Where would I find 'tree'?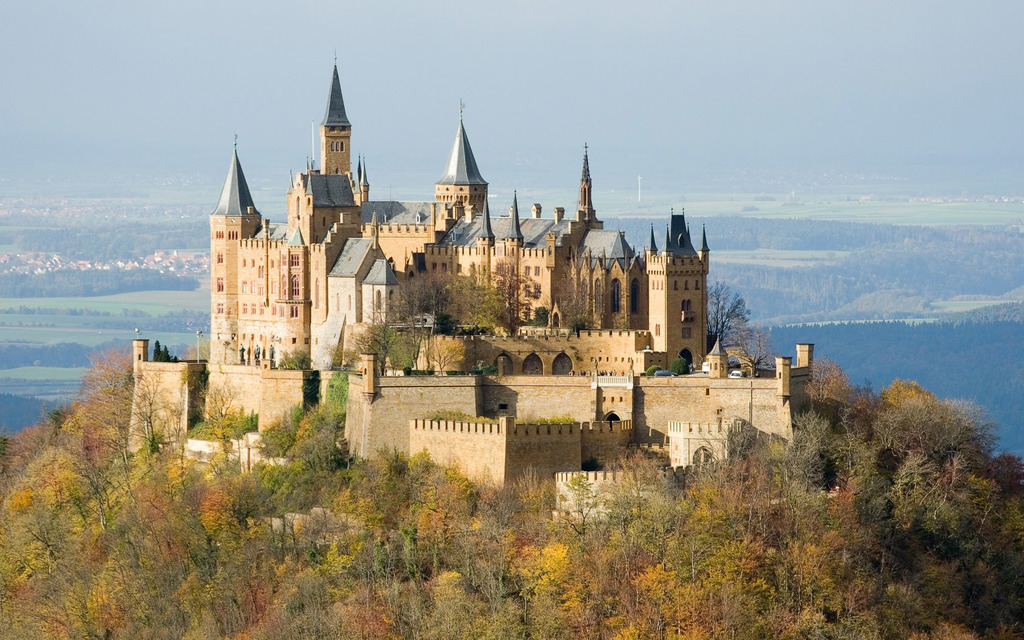
At (x1=269, y1=376, x2=342, y2=472).
